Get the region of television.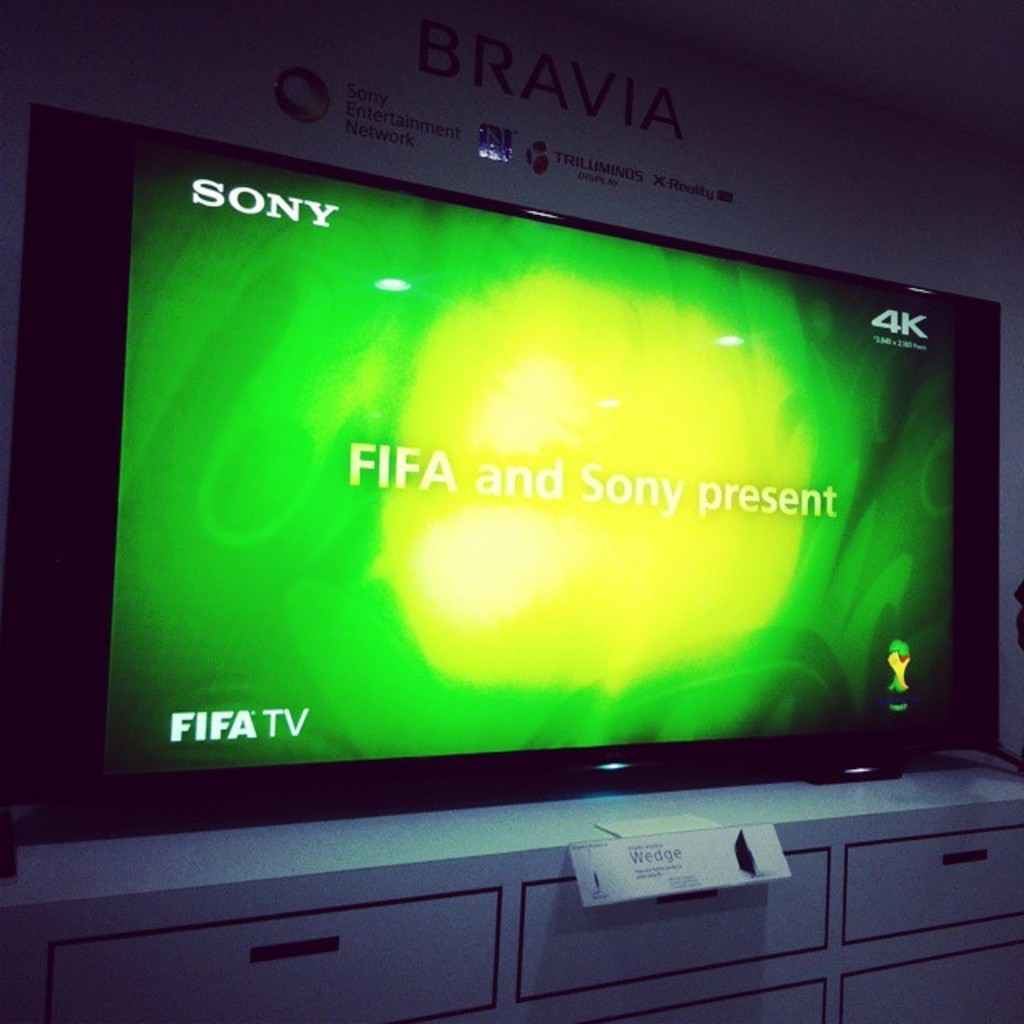
{"left": 13, "top": 102, "right": 1022, "bottom": 878}.
